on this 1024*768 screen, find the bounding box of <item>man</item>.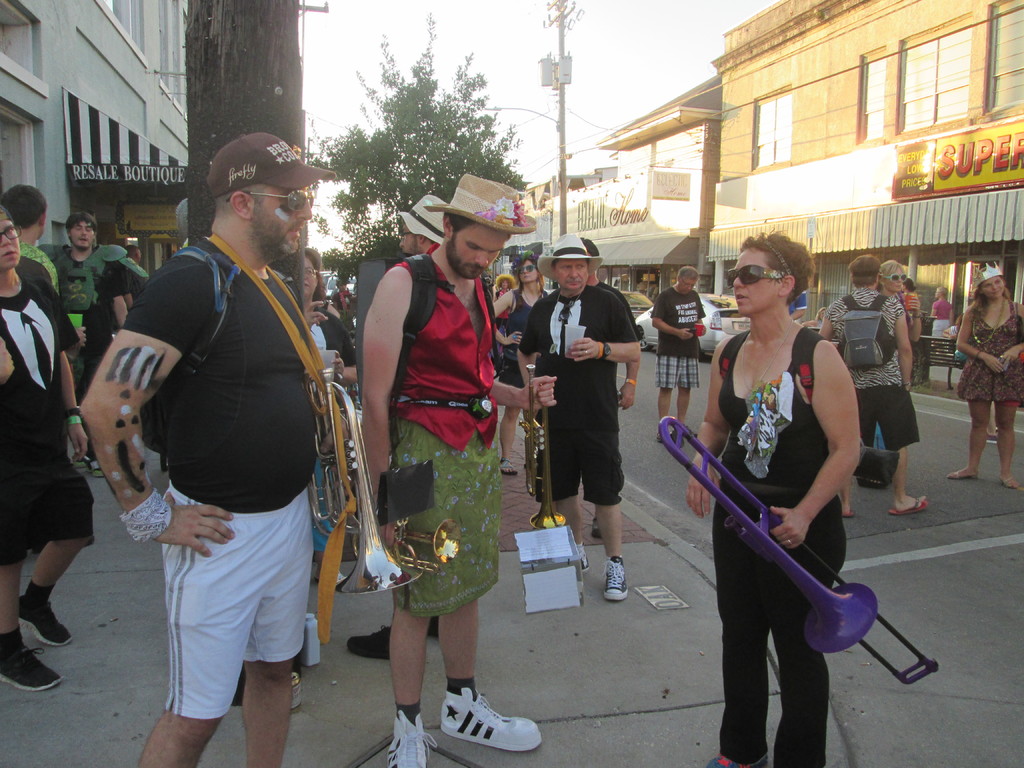
Bounding box: {"x1": 650, "y1": 265, "x2": 705, "y2": 448}.
